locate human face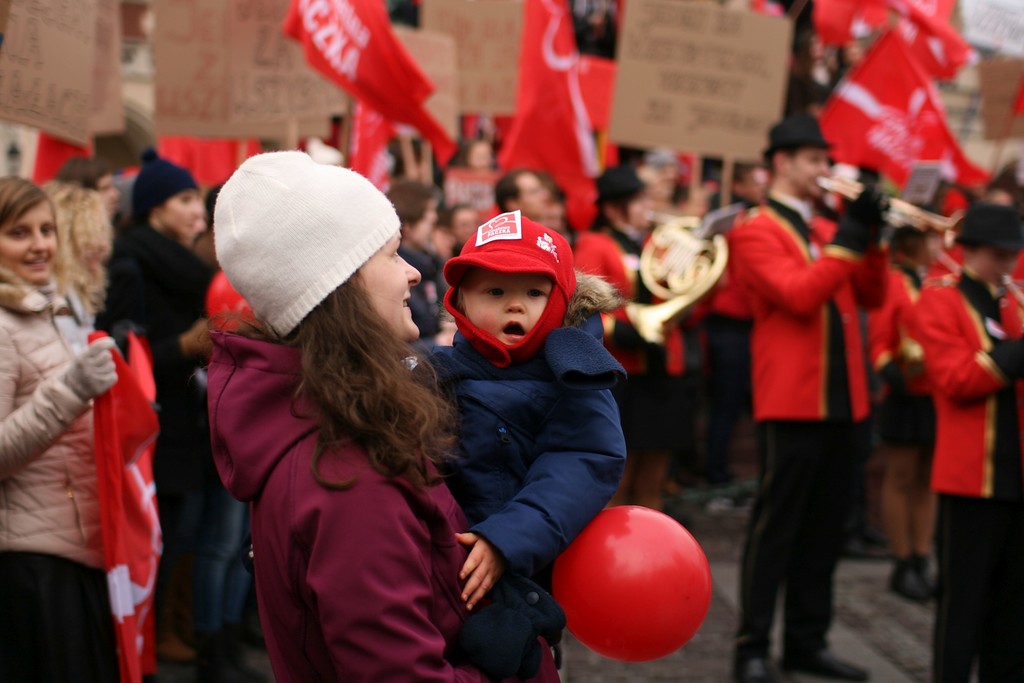
[left=0, top=197, right=57, bottom=281]
